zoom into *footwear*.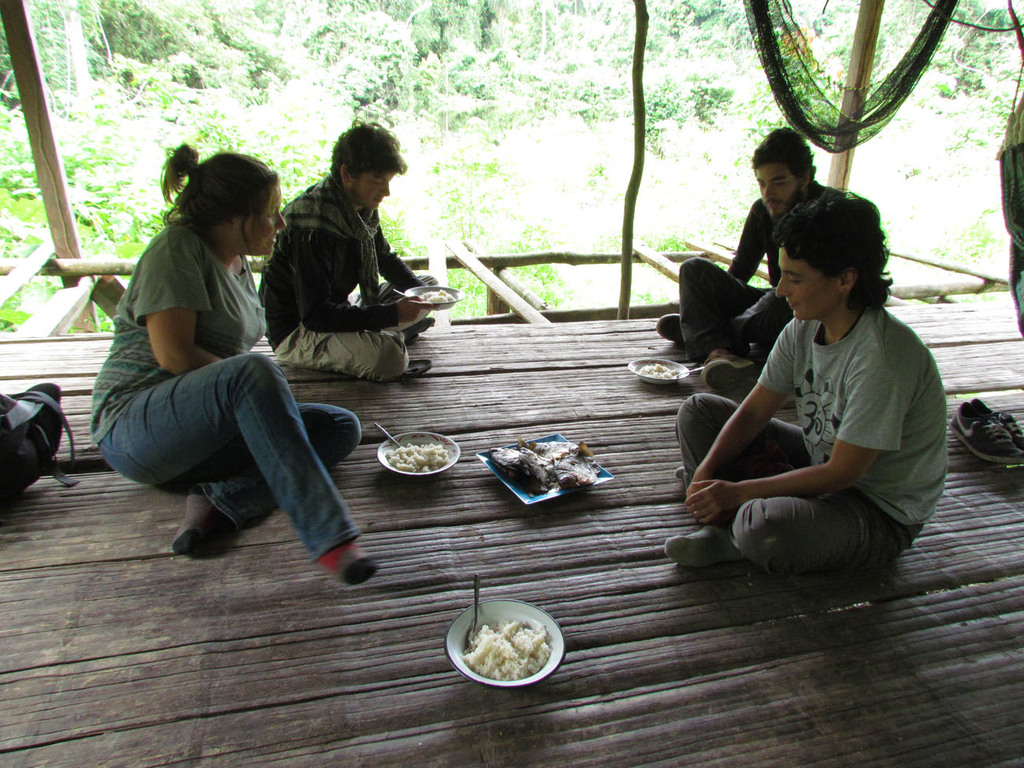
Zoom target: (696, 354, 757, 394).
